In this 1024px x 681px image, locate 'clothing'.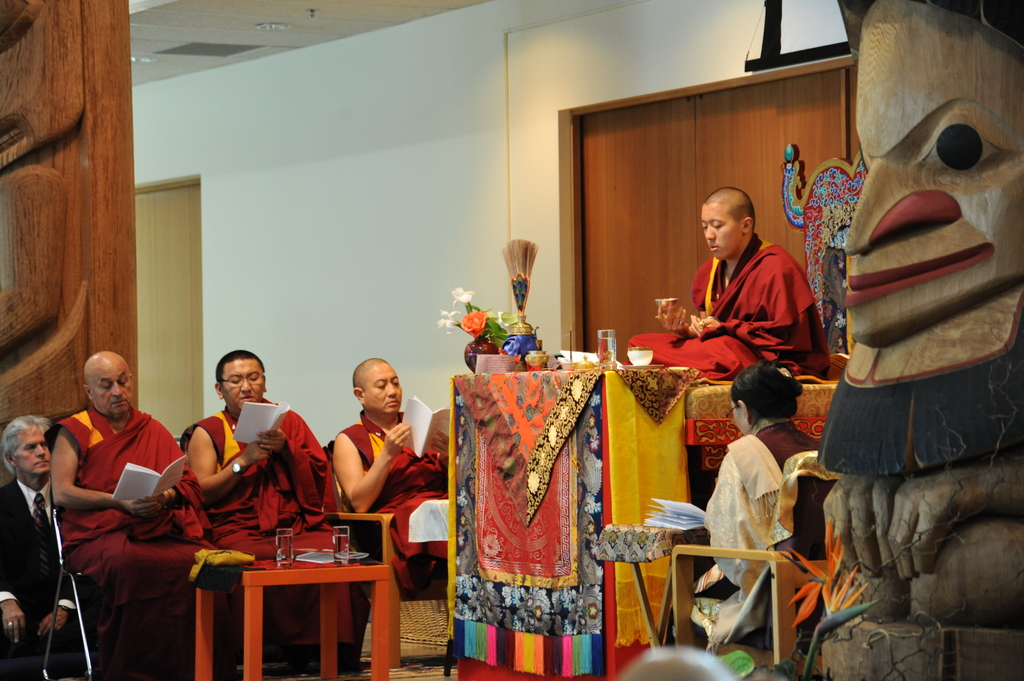
Bounding box: (626, 235, 824, 382).
